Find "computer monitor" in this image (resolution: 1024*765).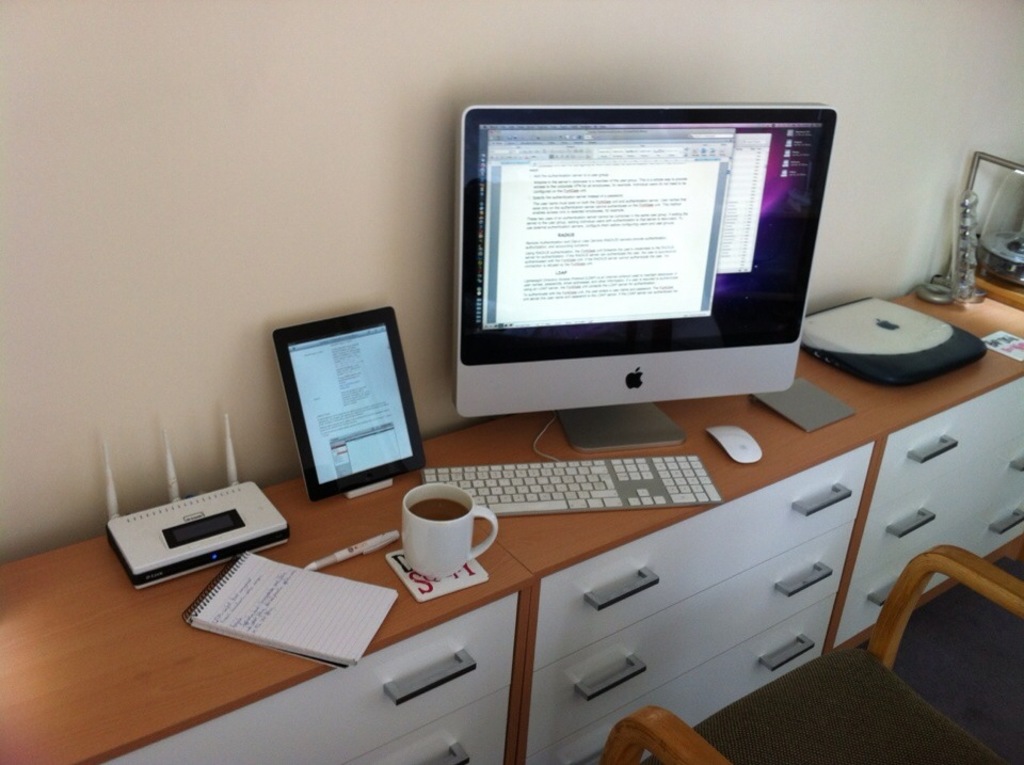
[467, 113, 827, 425].
